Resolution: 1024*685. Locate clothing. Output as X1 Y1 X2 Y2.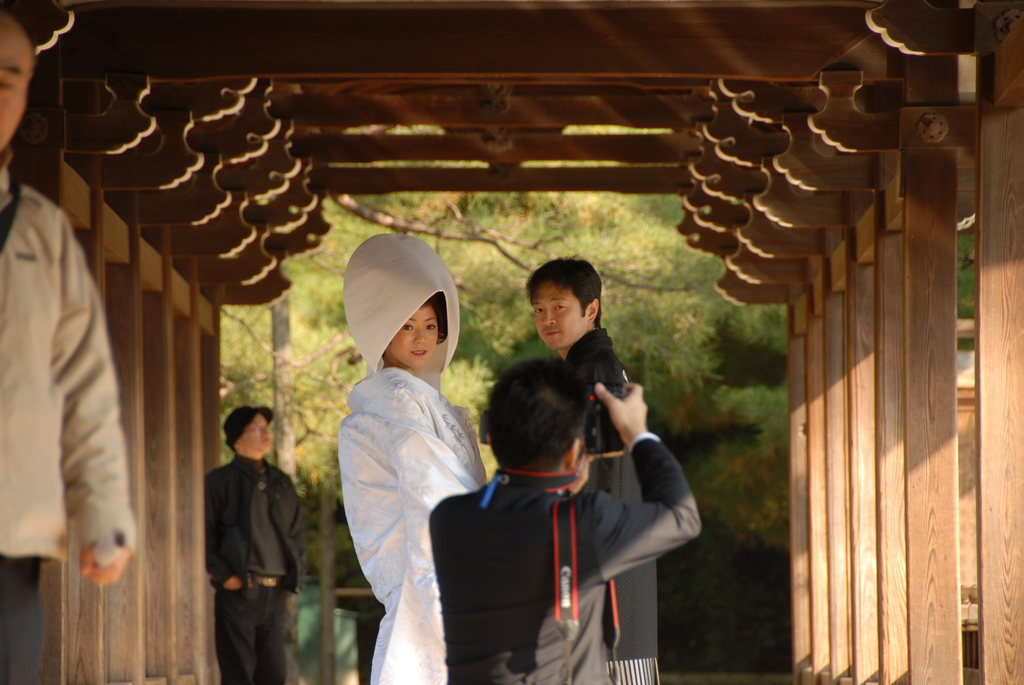
202 456 305 683.
